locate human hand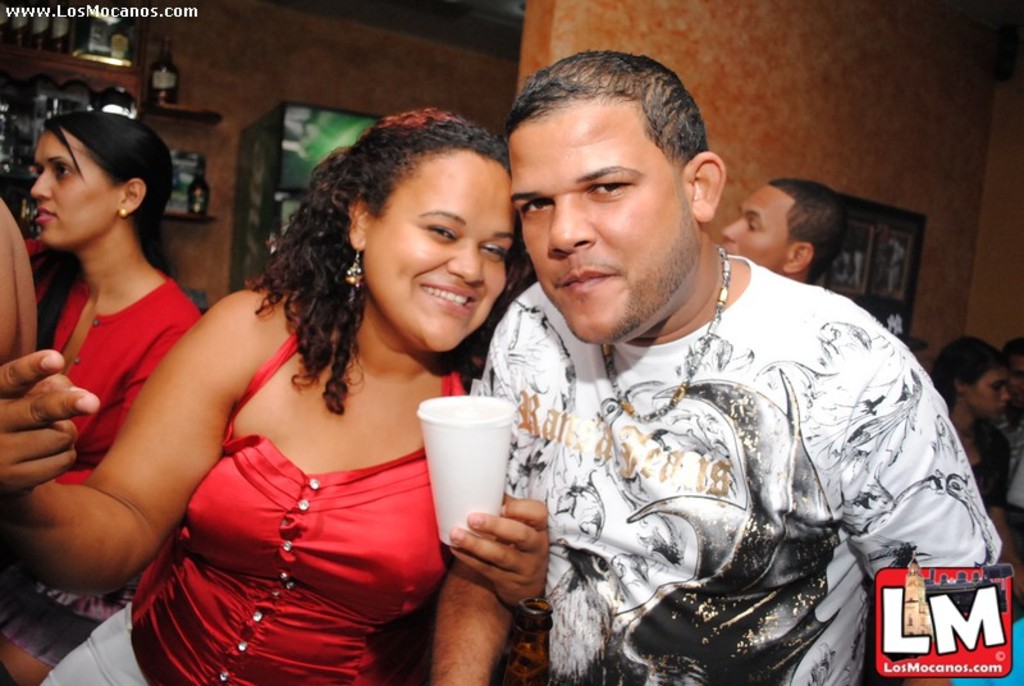
BBox(0, 348, 104, 489)
